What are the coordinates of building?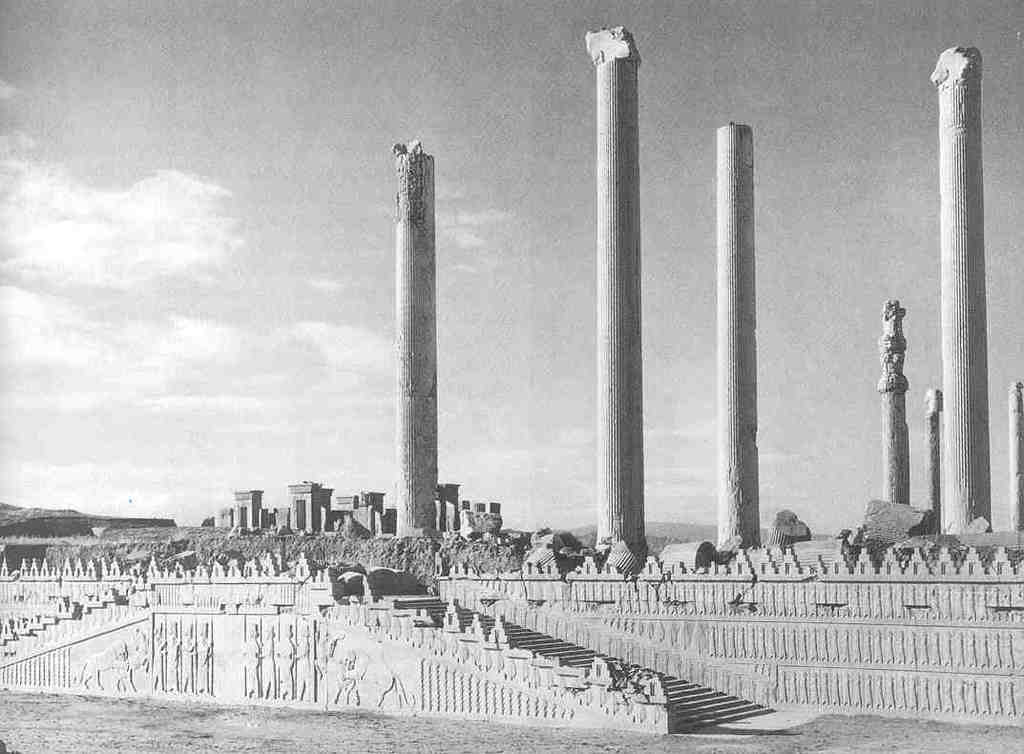
(x1=0, y1=21, x2=1023, y2=742).
